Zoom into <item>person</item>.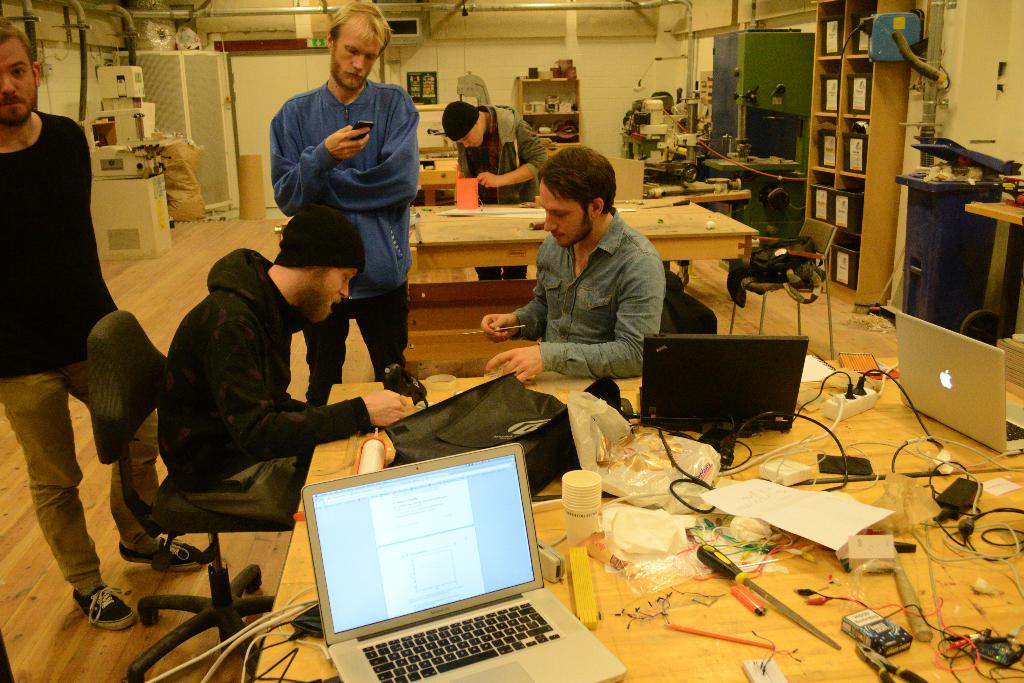
Zoom target: (440,95,551,281).
